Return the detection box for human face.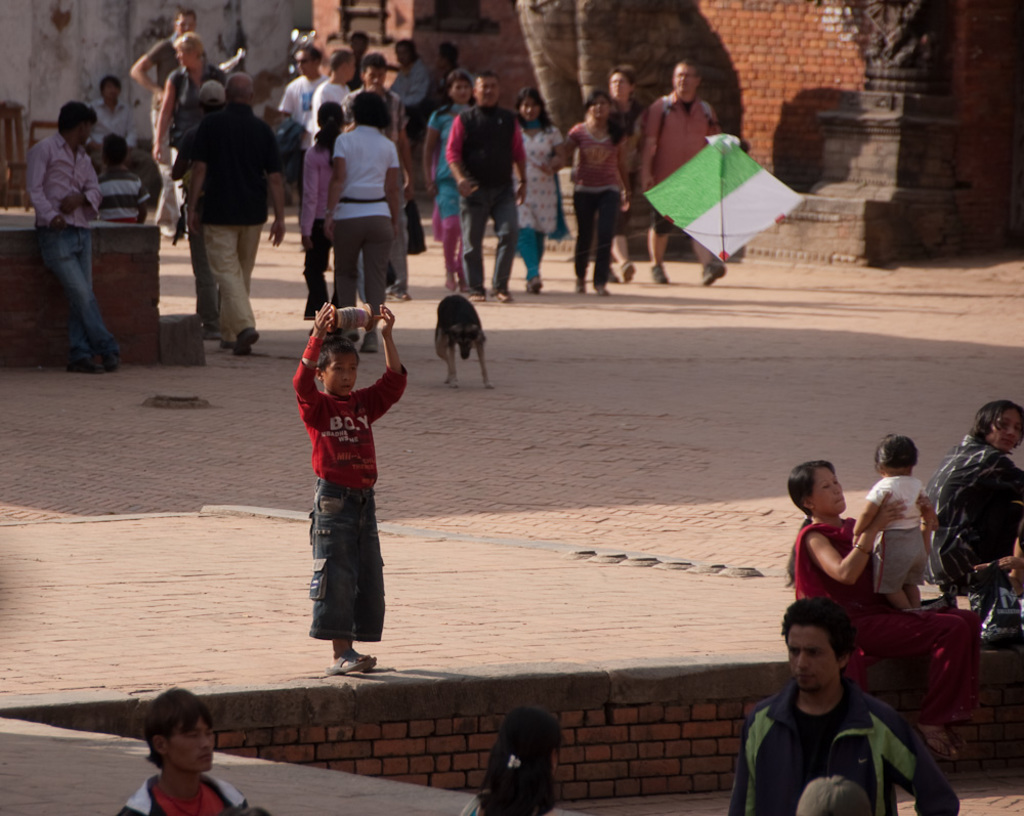
(x1=589, y1=98, x2=609, y2=121).
